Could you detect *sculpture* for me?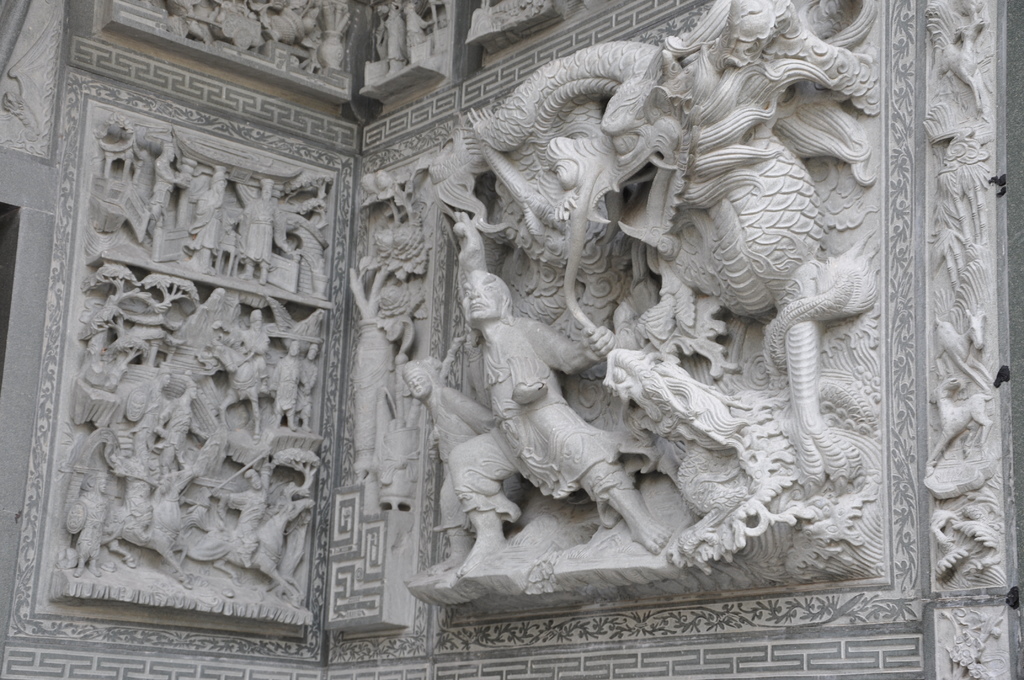
Detection result: x1=76, y1=111, x2=334, y2=290.
